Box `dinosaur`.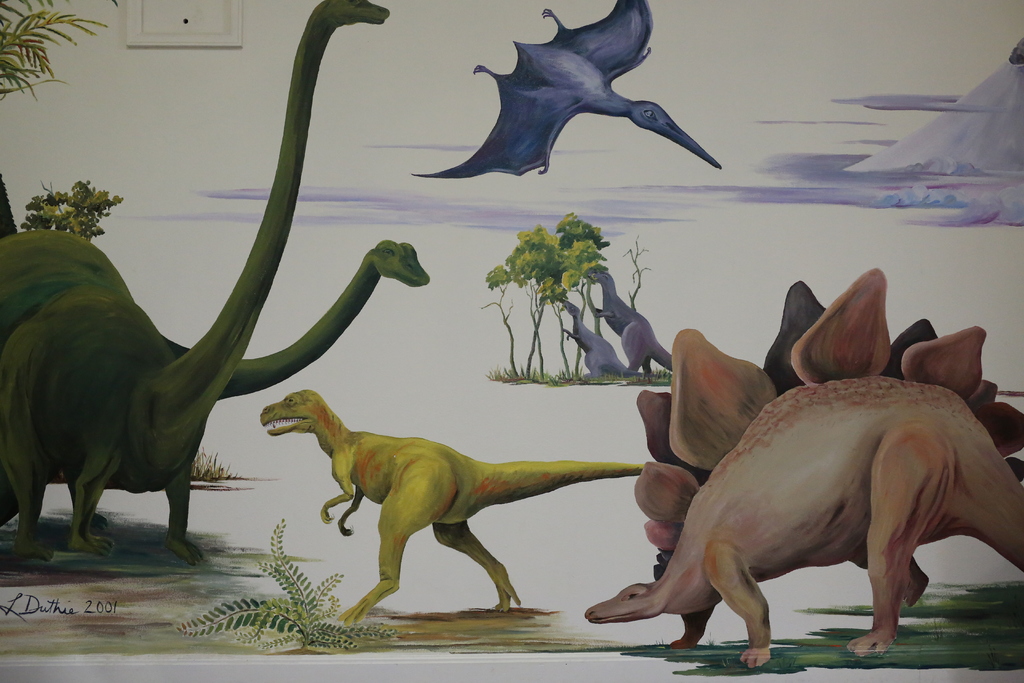
(left=591, top=268, right=688, bottom=378).
